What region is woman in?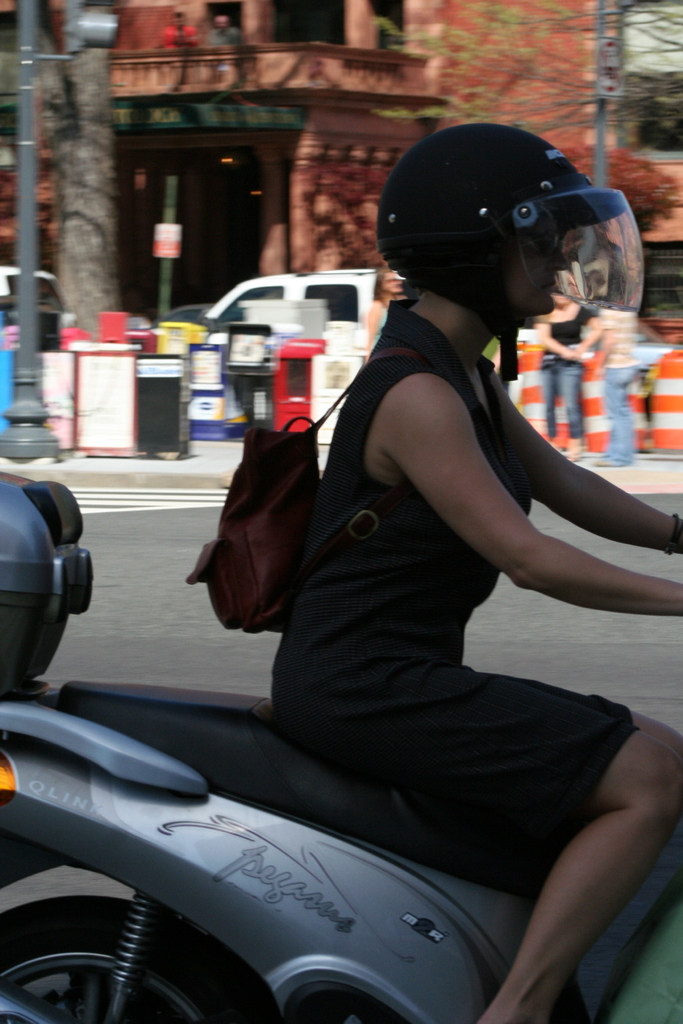
bbox=[265, 109, 682, 1023].
